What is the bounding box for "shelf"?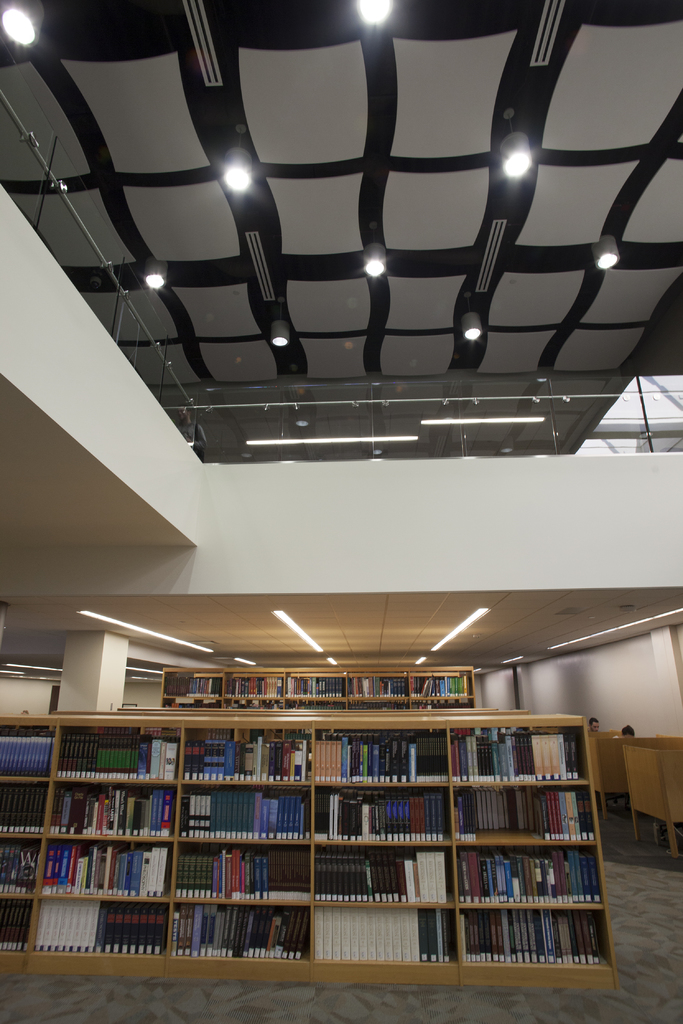
box=[313, 847, 449, 905].
